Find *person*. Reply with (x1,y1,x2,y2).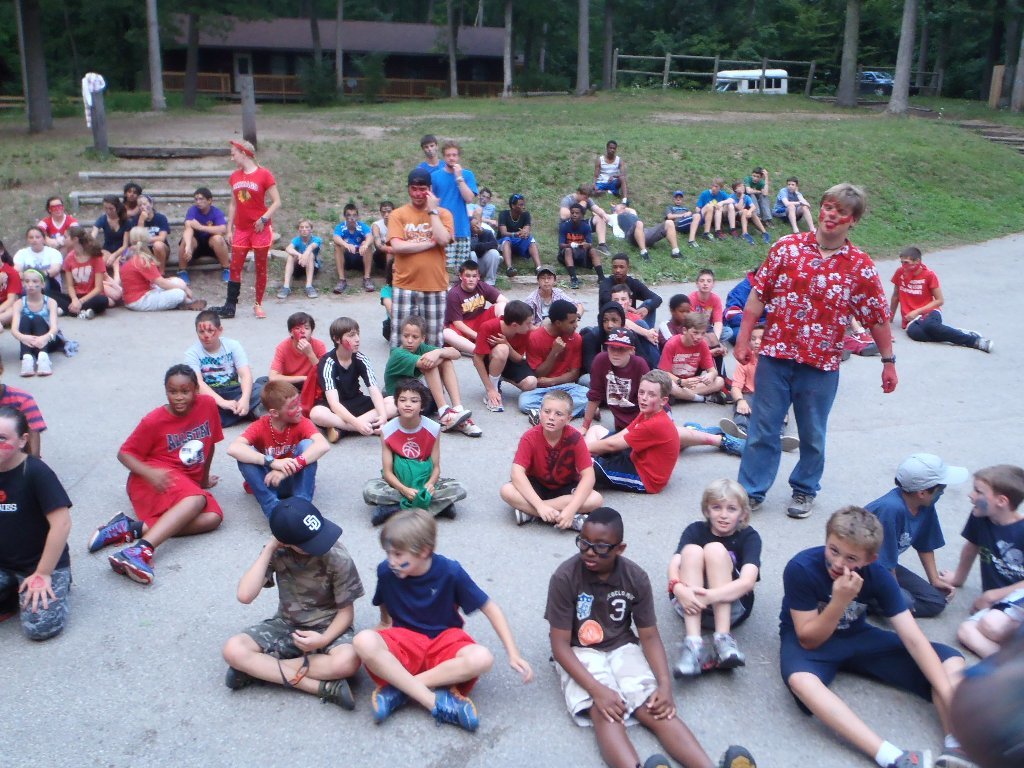
(222,487,368,701).
